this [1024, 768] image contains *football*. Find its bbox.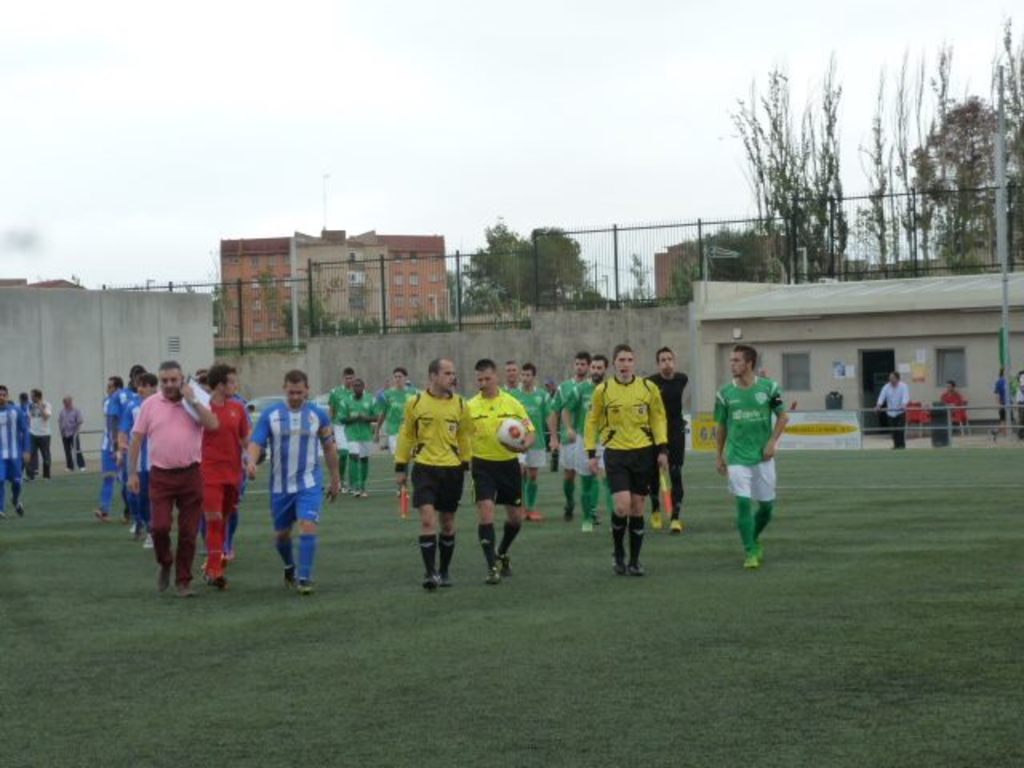
x1=496, y1=418, x2=526, y2=450.
